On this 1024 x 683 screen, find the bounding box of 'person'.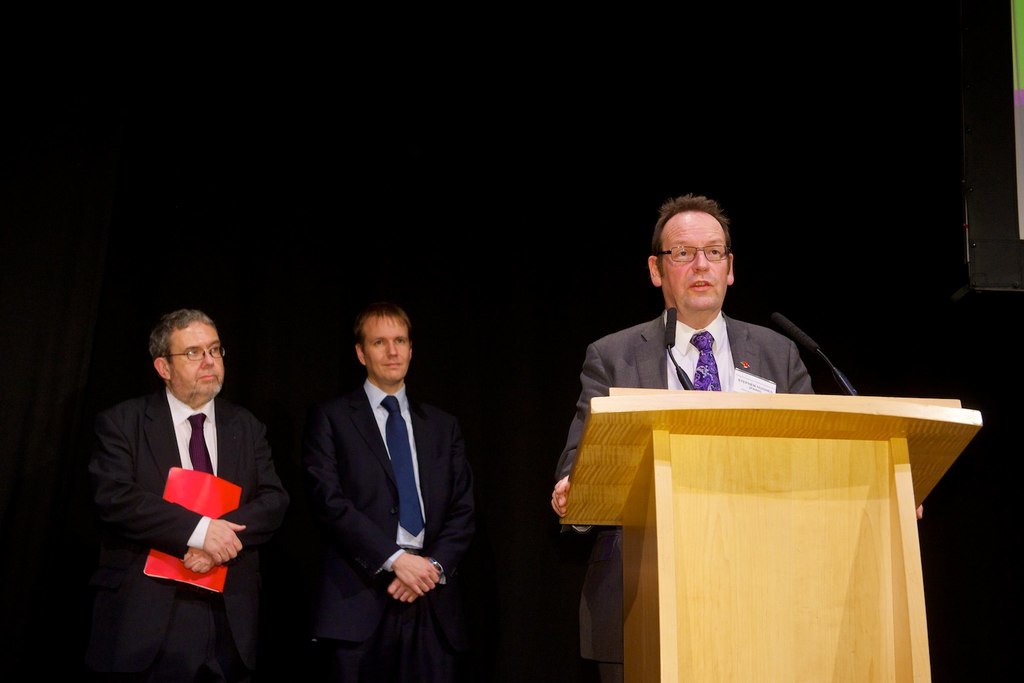
Bounding box: 544 194 927 682.
